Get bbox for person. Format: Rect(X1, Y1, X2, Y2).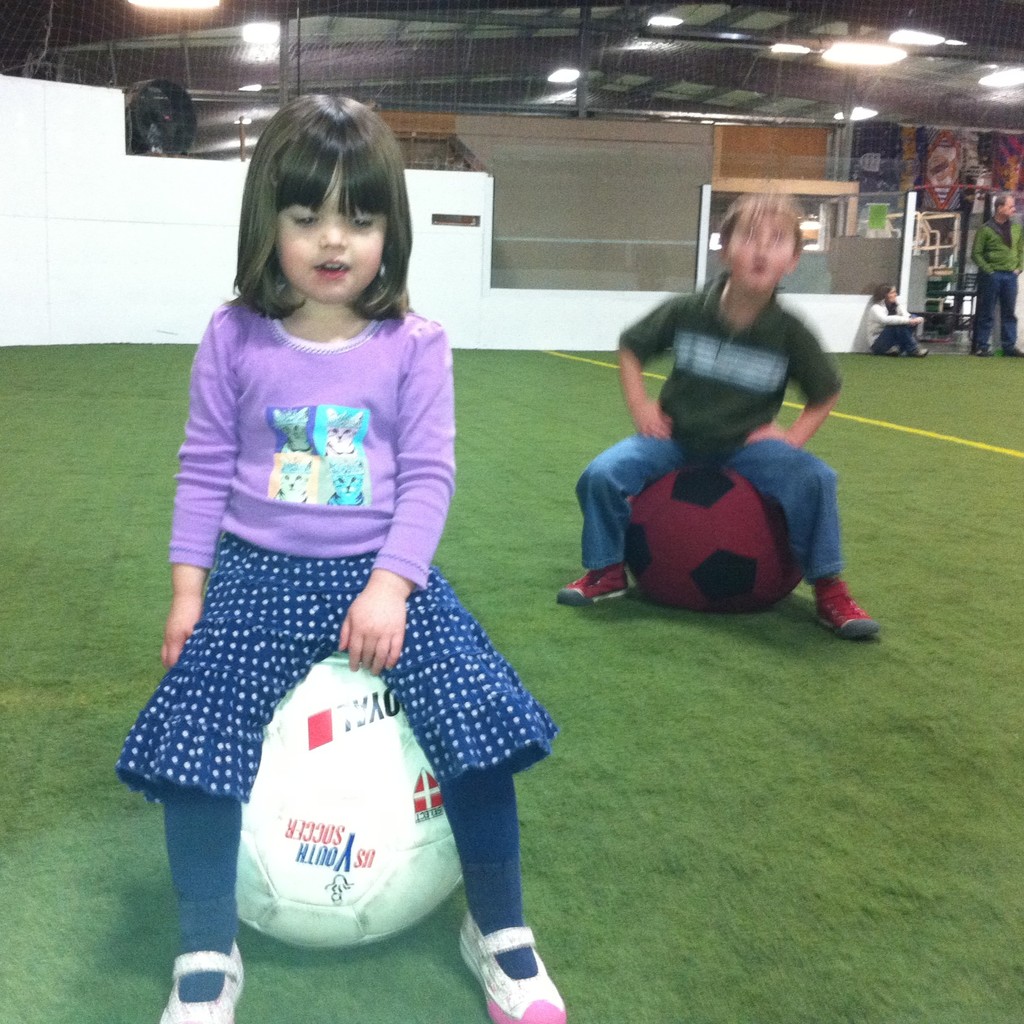
Rect(865, 279, 929, 363).
